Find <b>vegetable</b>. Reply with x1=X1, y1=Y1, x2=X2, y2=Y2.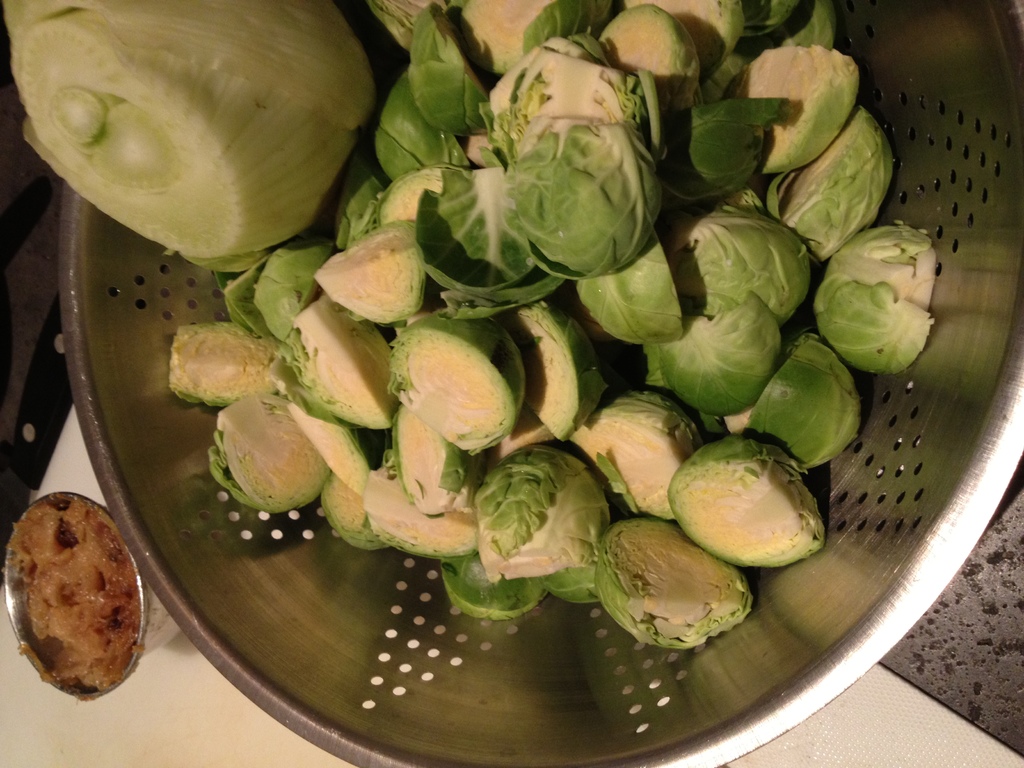
x1=20, y1=7, x2=374, y2=250.
